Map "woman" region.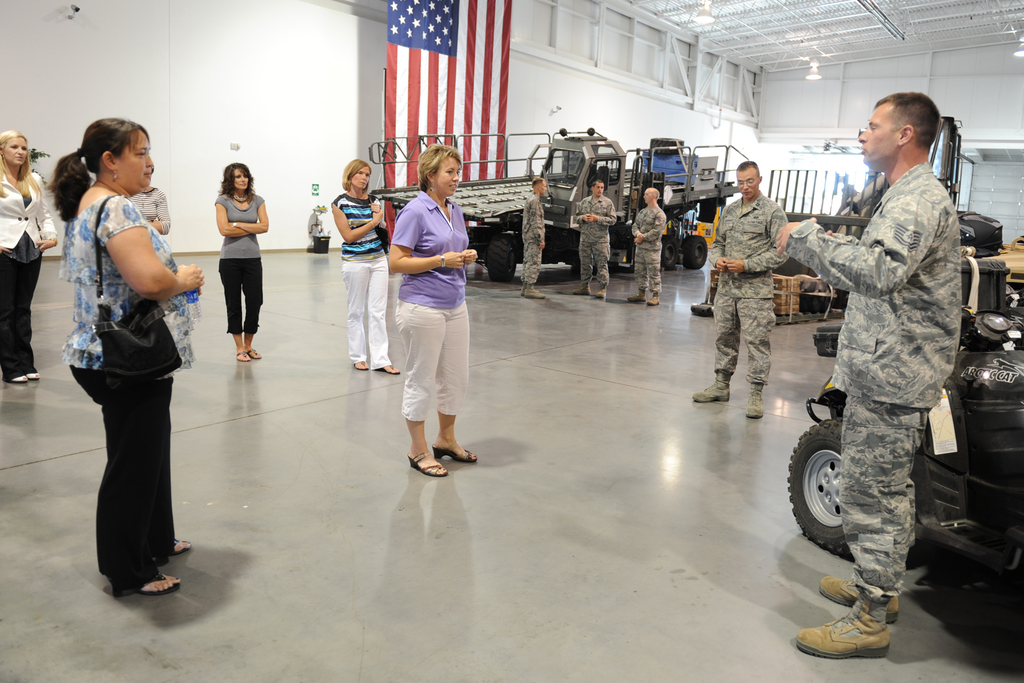
Mapped to bbox=(388, 144, 478, 477).
